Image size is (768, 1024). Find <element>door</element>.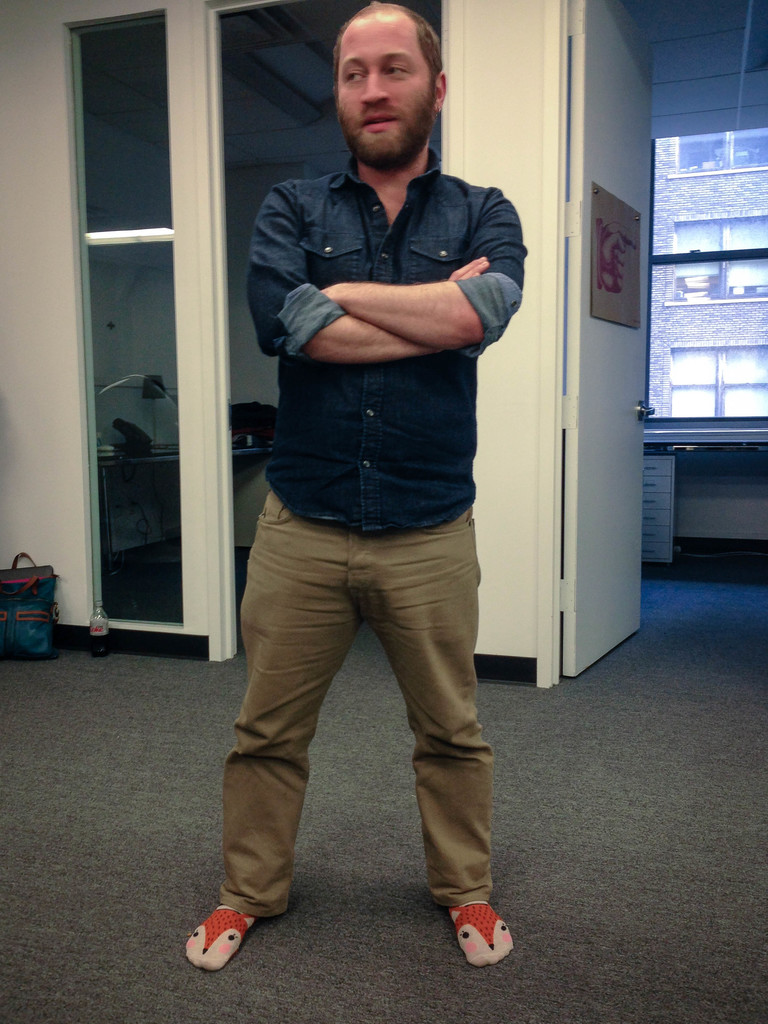
detection(561, 0, 662, 703).
